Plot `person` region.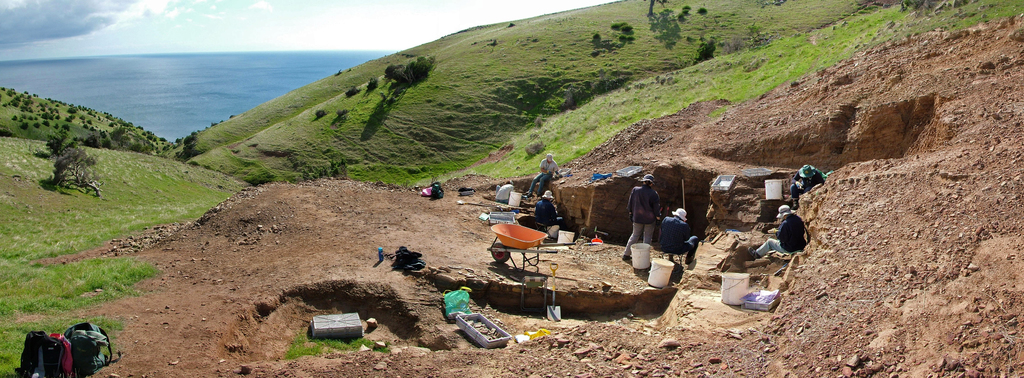
Plotted at (x1=747, y1=202, x2=804, y2=259).
